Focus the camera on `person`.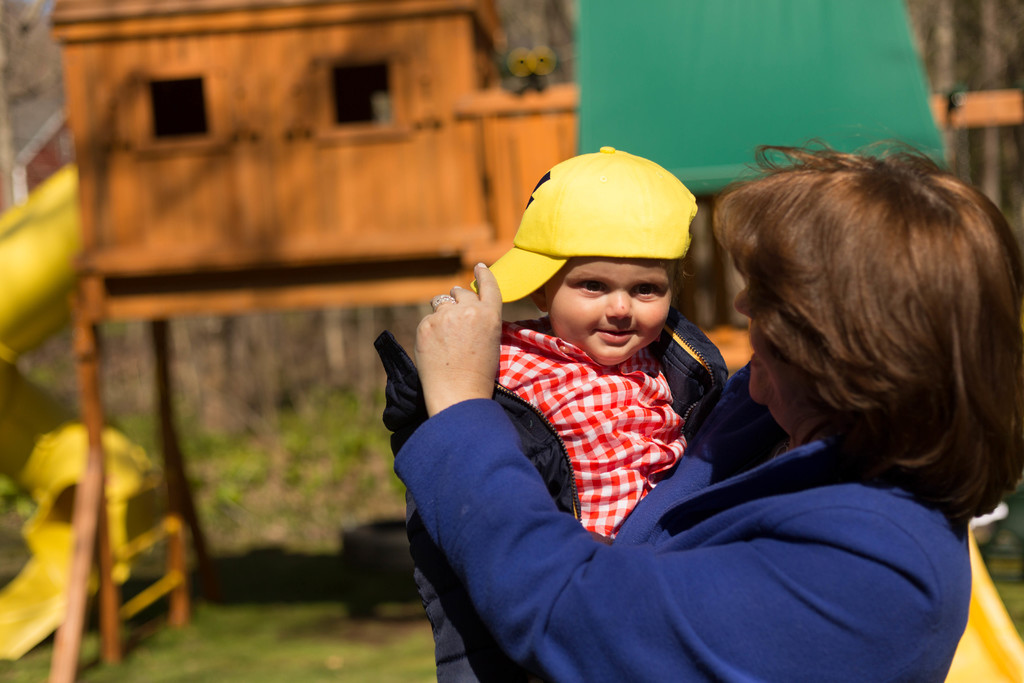
Focus region: [x1=380, y1=119, x2=1023, y2=682].
